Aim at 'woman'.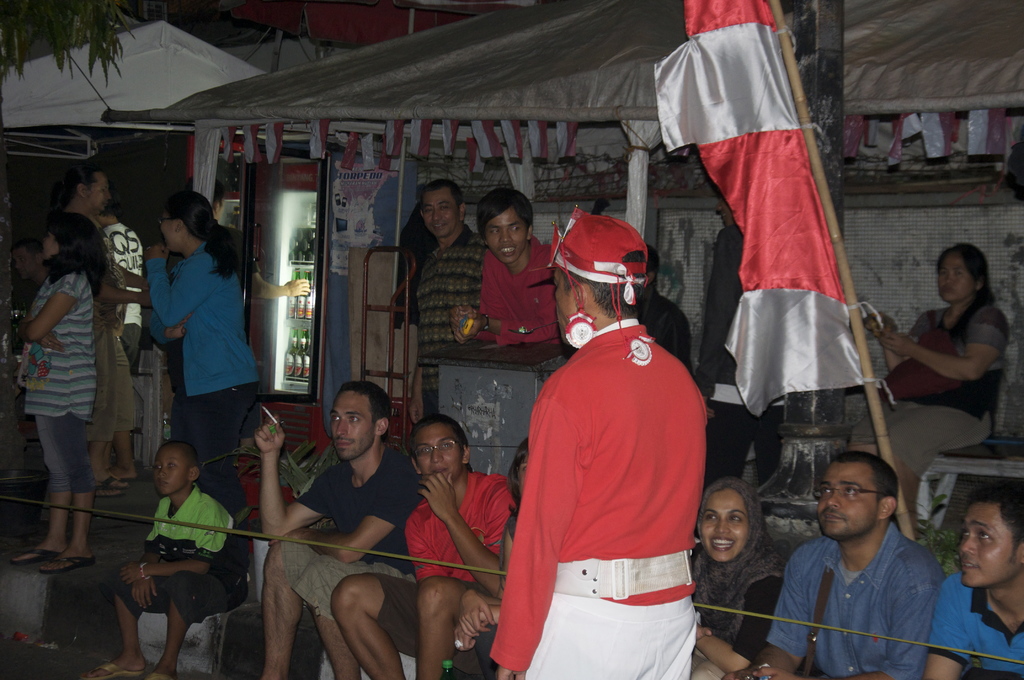
Aimed at <box>690,482,787,679</box>.
